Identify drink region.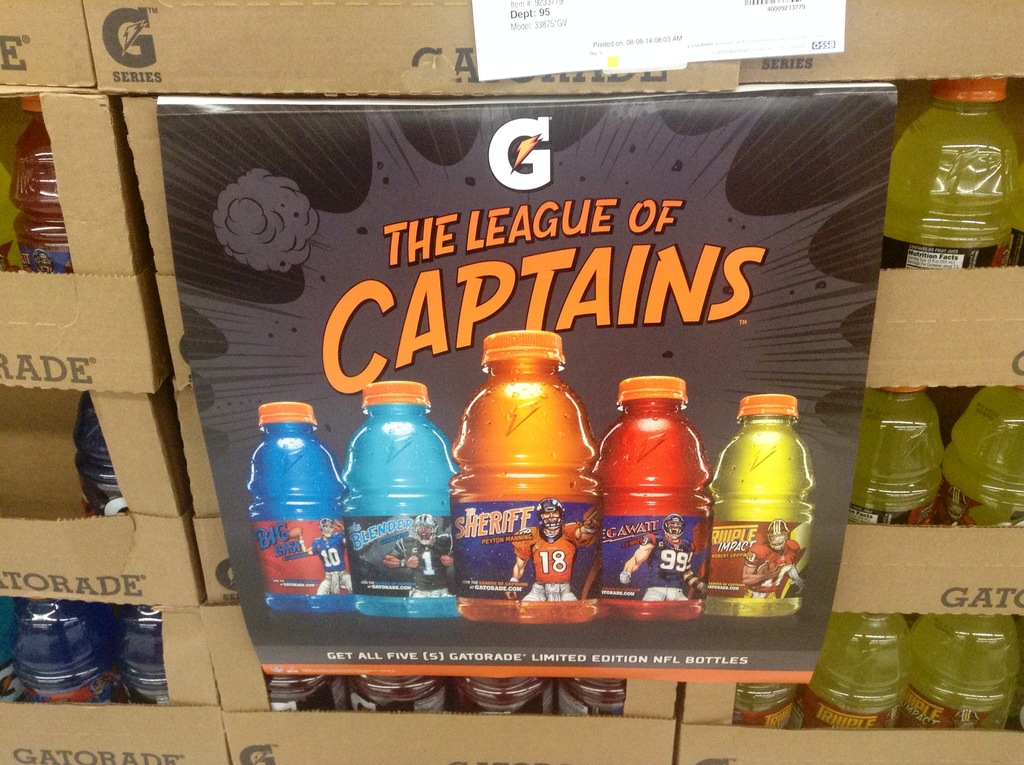
Region: BBox(248, 405, 348, 614).
